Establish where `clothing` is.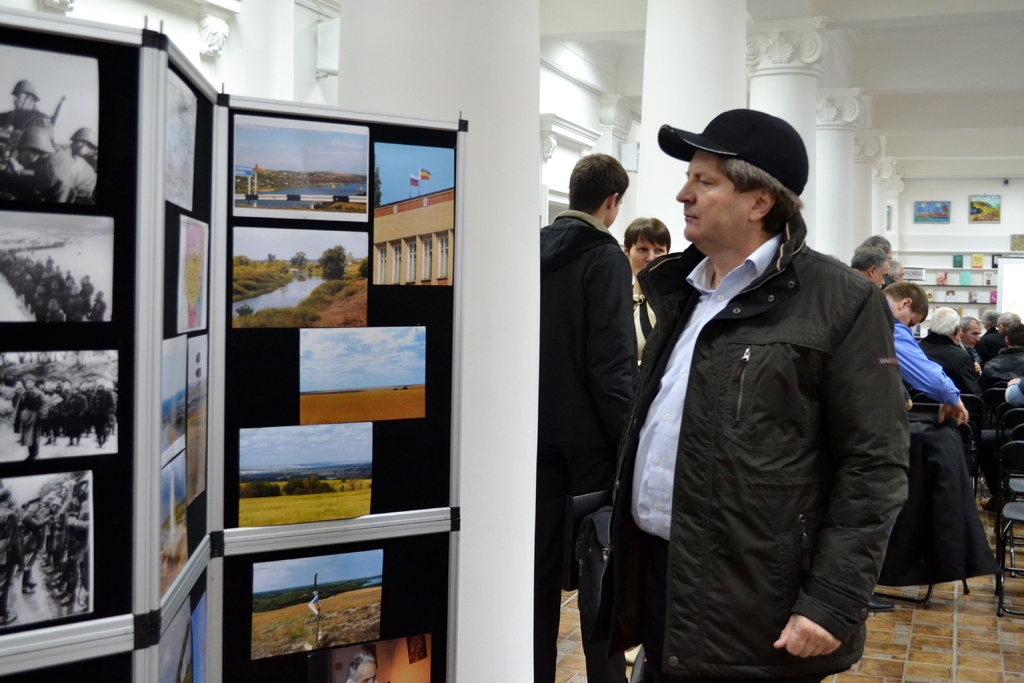
Established at [left=593, top=235, right=911, bottom=682].
